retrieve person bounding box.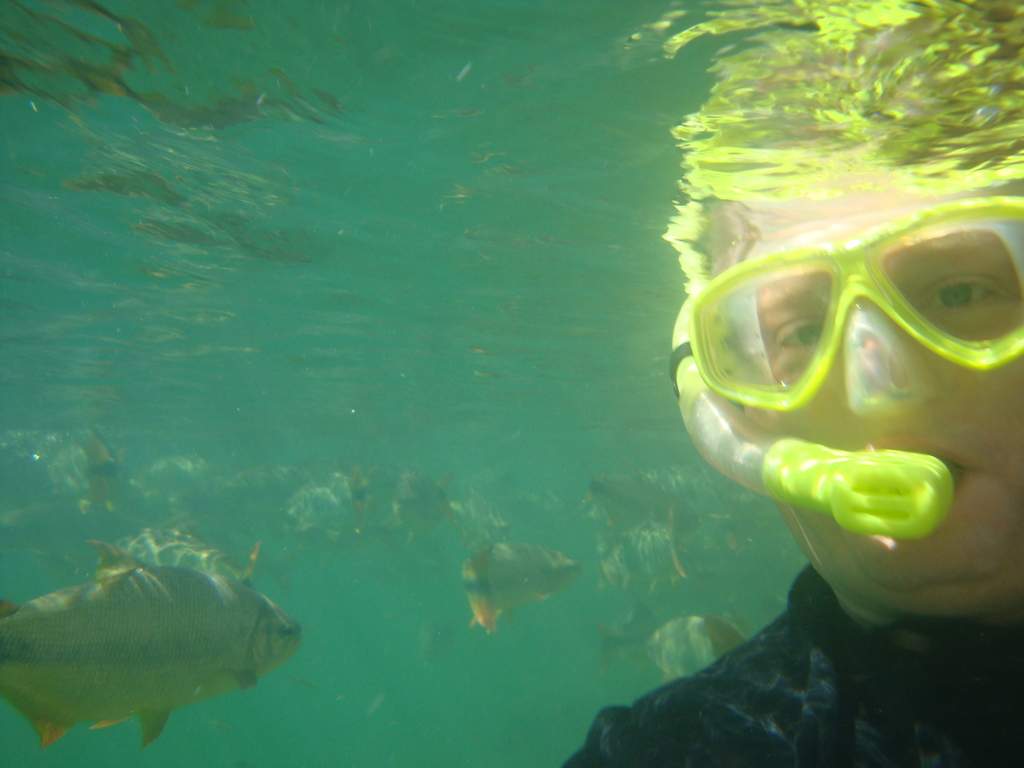
Bounding box: (left=562, top=0, right=1023, bottom=767).
